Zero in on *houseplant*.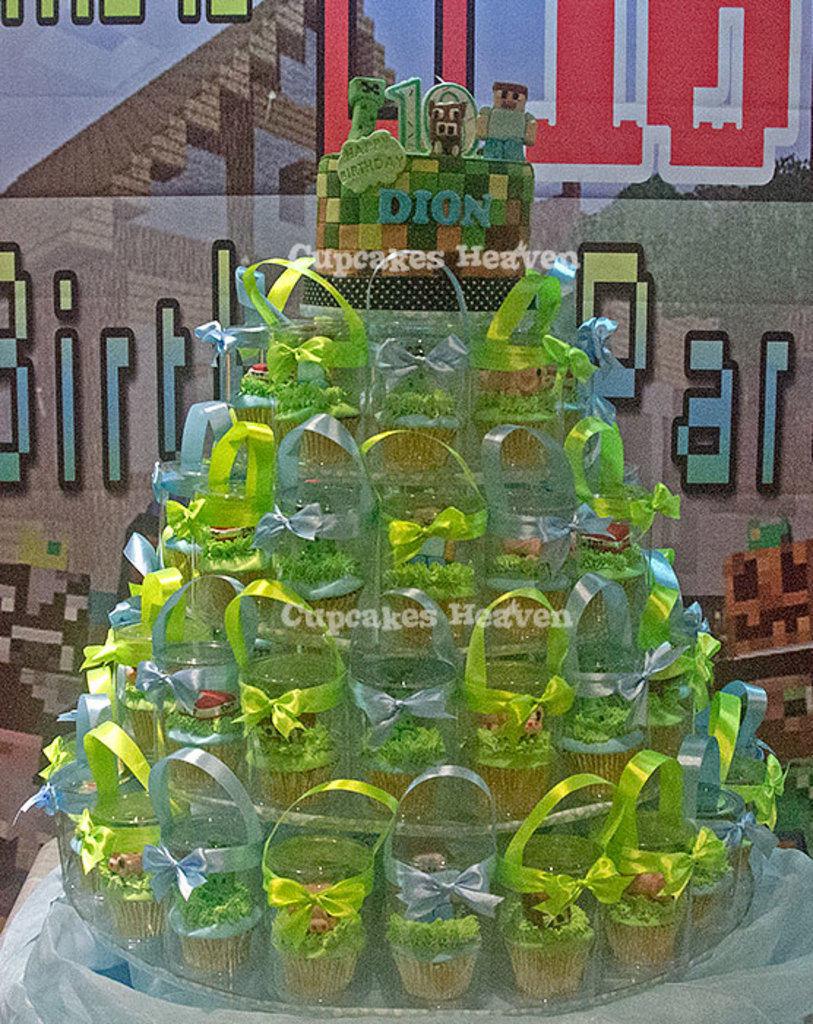
Zeroed in: (x1=168, y1=850, x2=262, y2=974).
